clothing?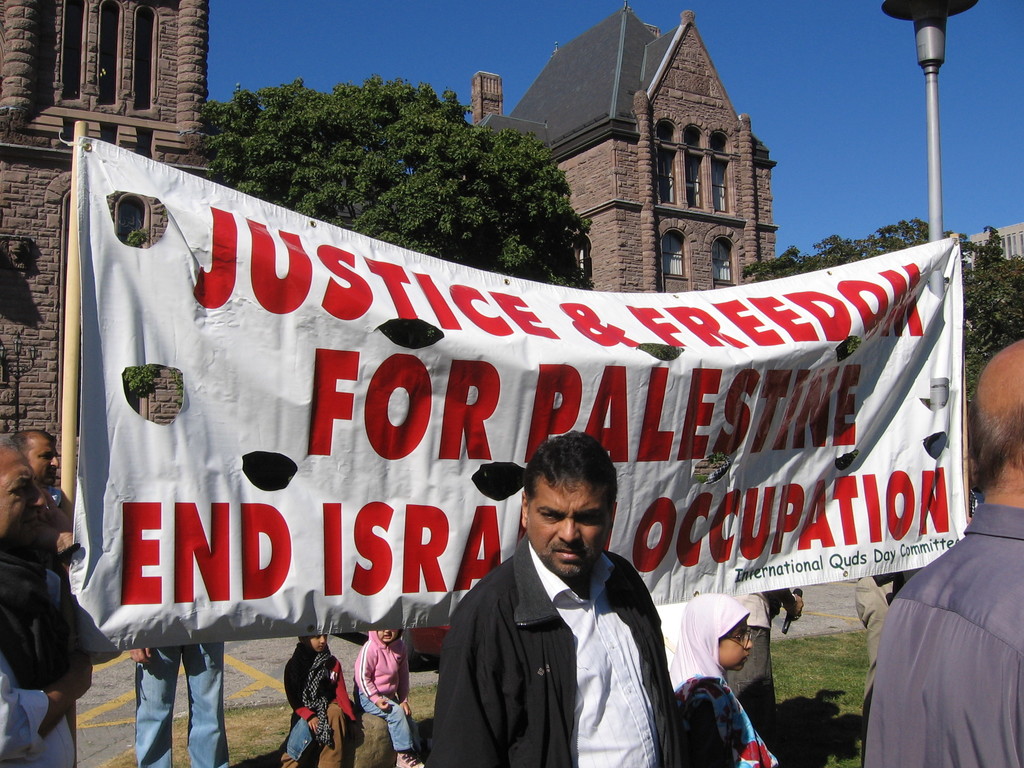
47:487:58:511
